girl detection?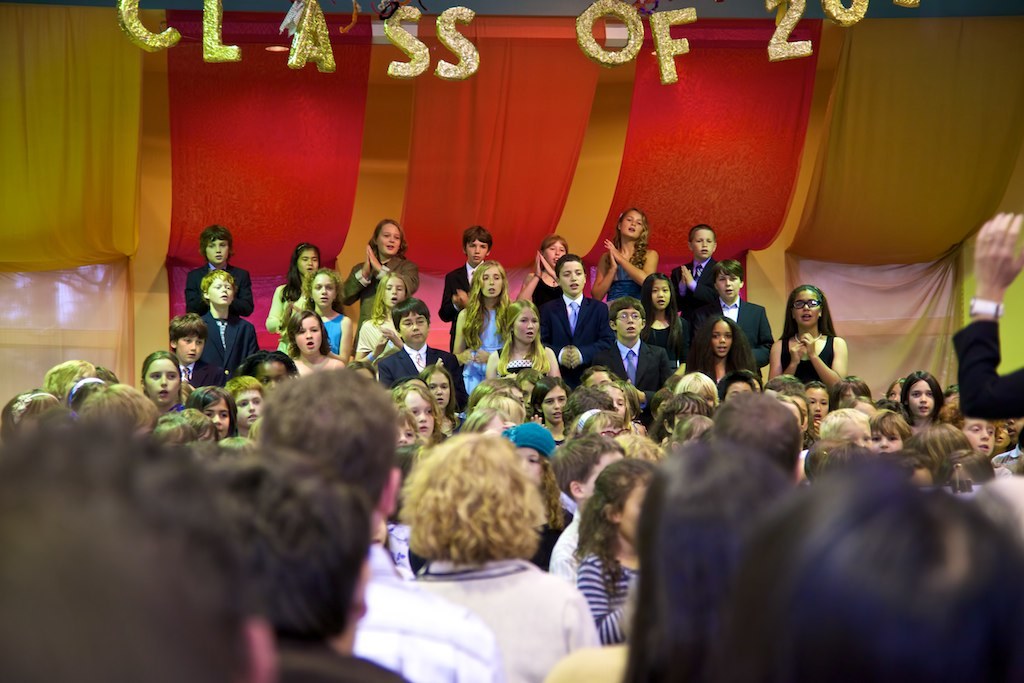
box=[266, 242, 328, 334]
